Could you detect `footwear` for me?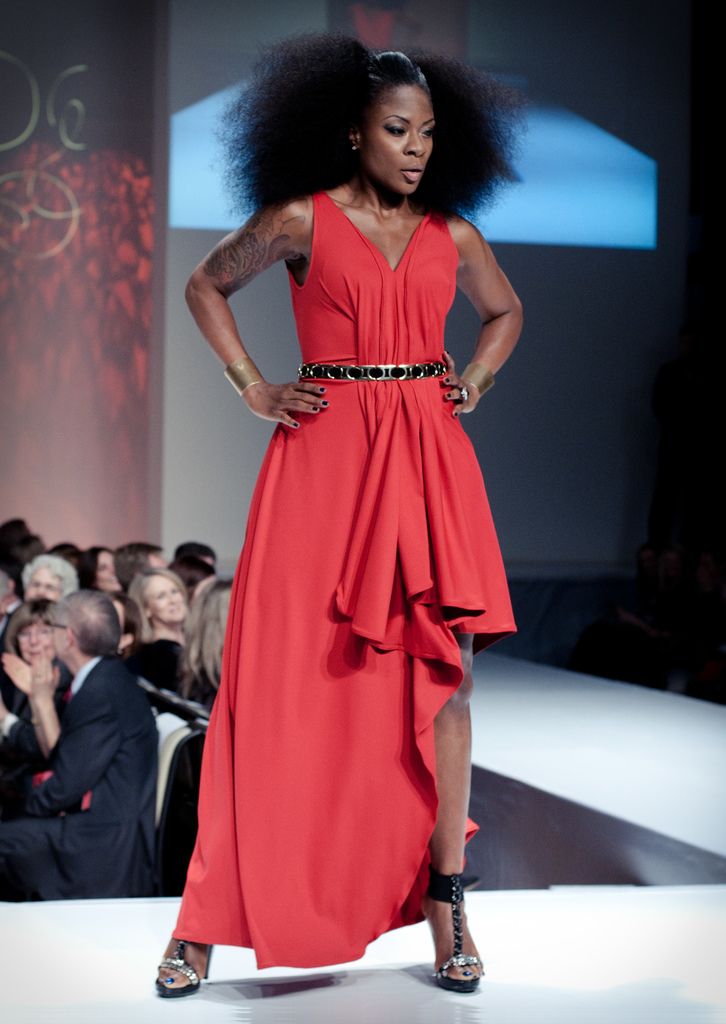
Detection result: [x1=430, y1=879, x2=492, y2=1002].
